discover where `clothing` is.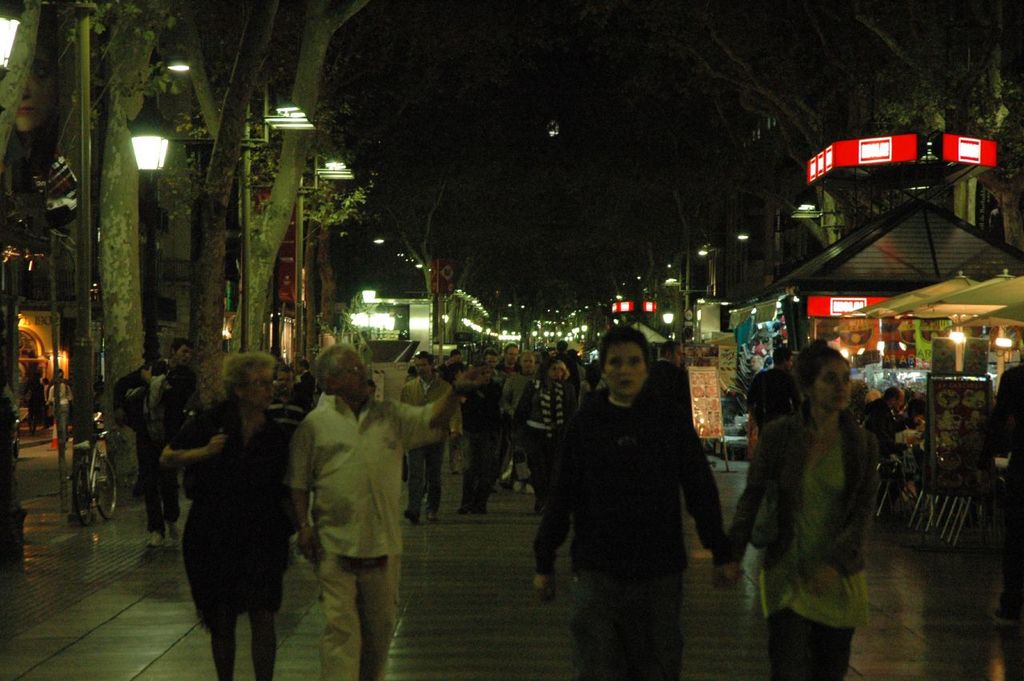
Discovered at {"x1": 45, "y1": 380, "x2": 78, "y2": 444}.
